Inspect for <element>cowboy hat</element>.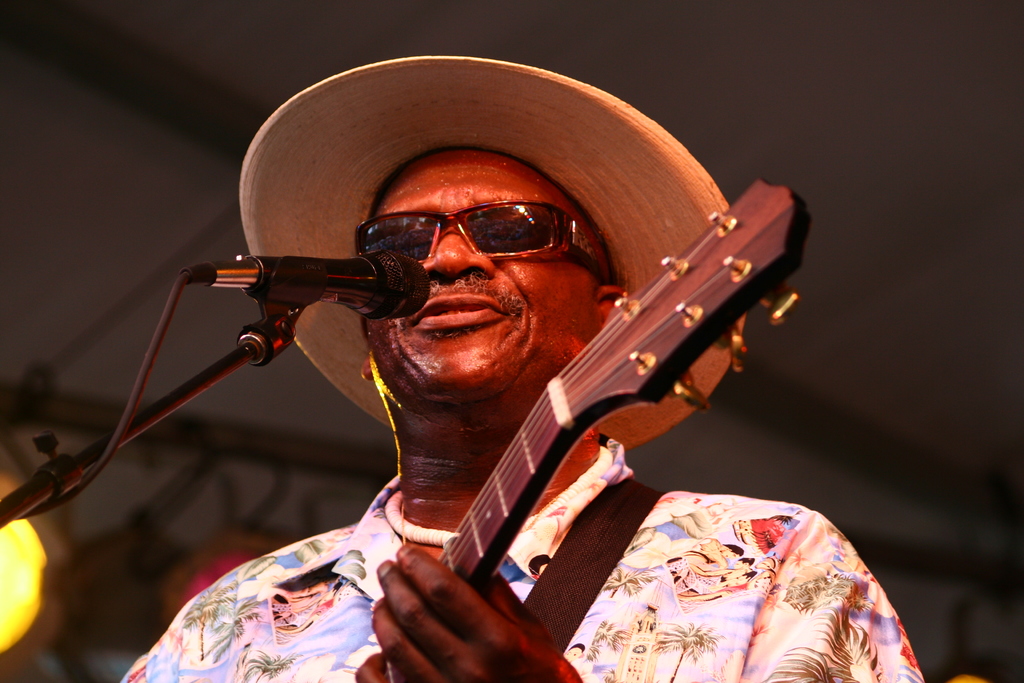
Inspection: <region>141, 42, 779, 600</region>.
